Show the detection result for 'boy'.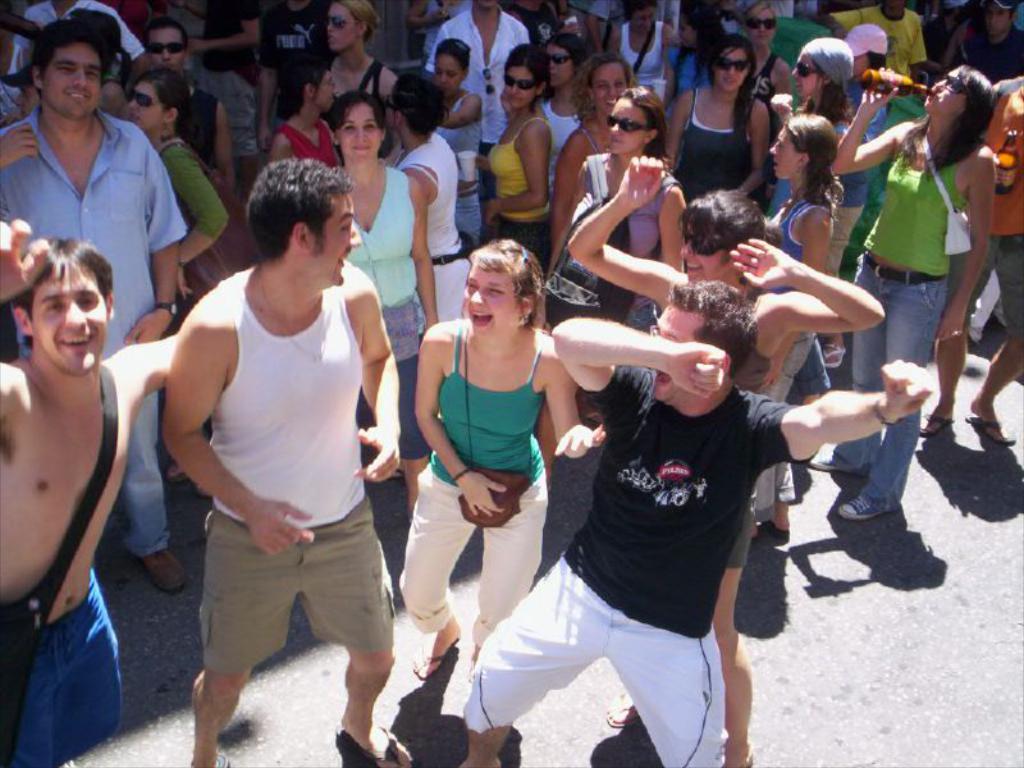
918, 77, 1023, 447.
